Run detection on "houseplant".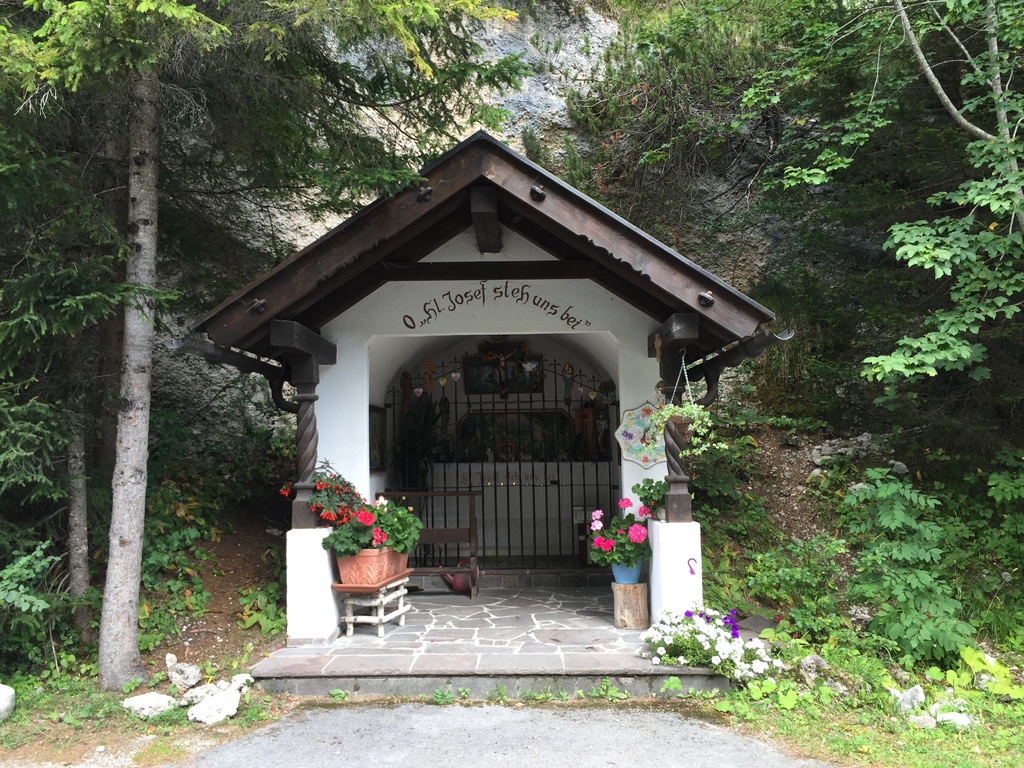
Result: rect(372, 495, 431, 578).
